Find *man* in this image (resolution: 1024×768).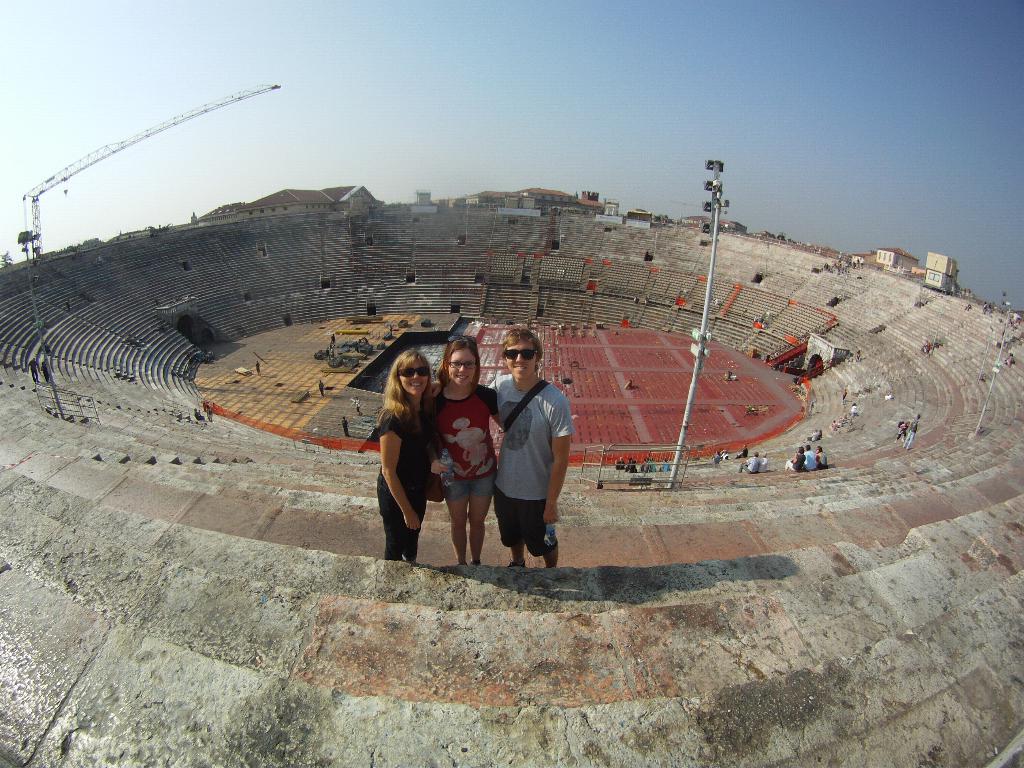
[316, 377, 328, 399].
